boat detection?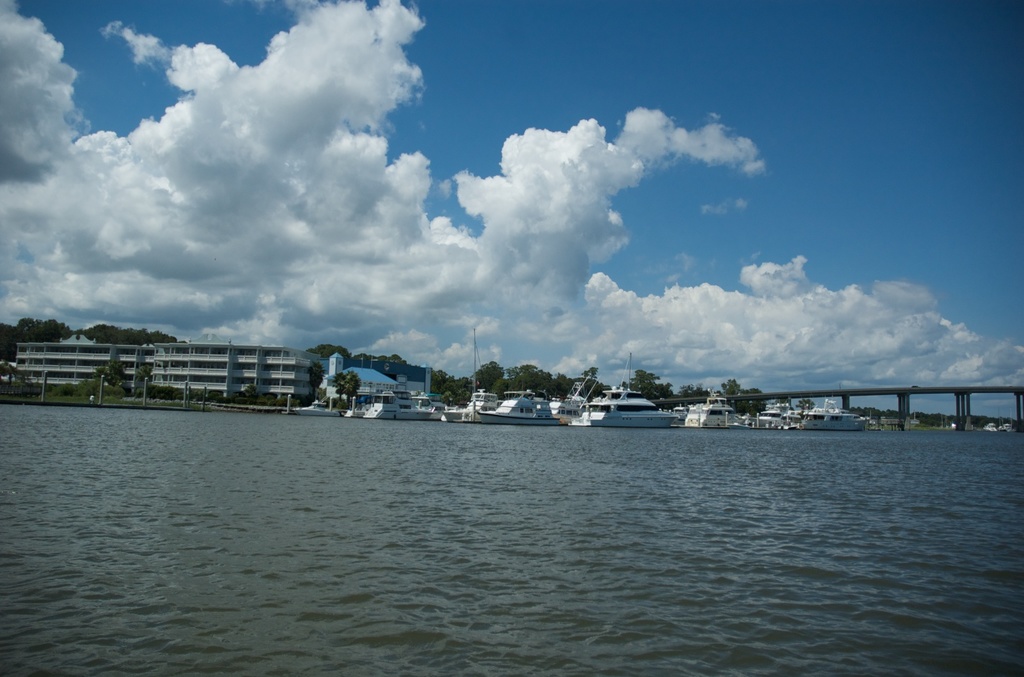
787 402 874 432
